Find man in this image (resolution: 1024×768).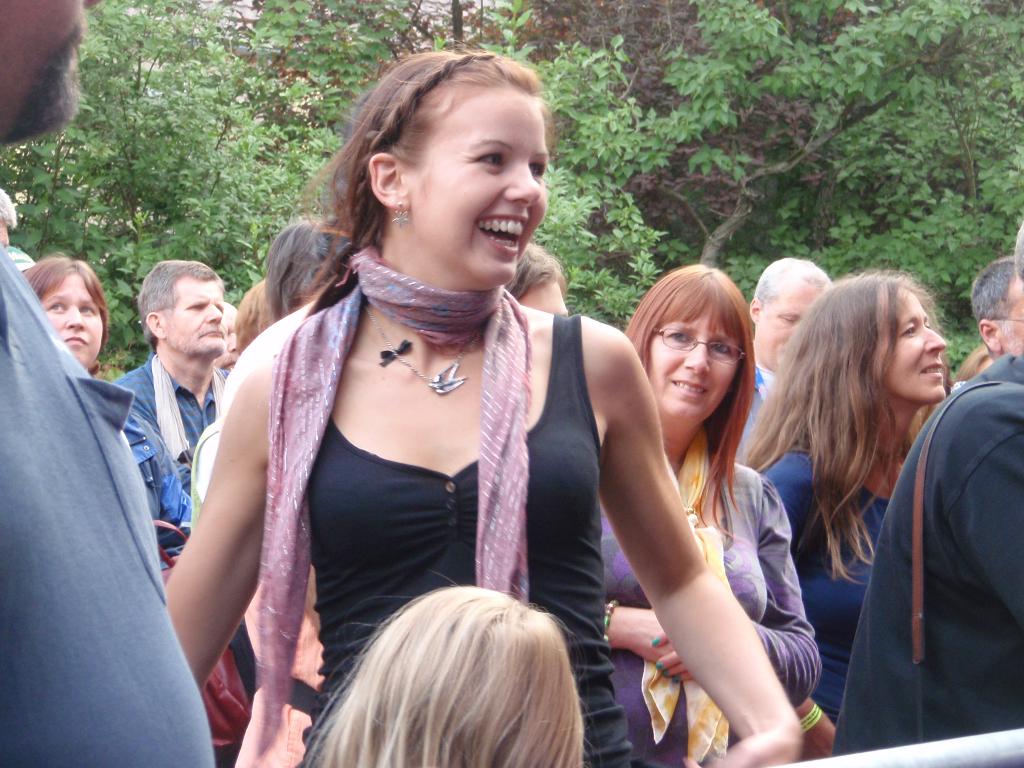
BBox(0, 0, 221, 767).
